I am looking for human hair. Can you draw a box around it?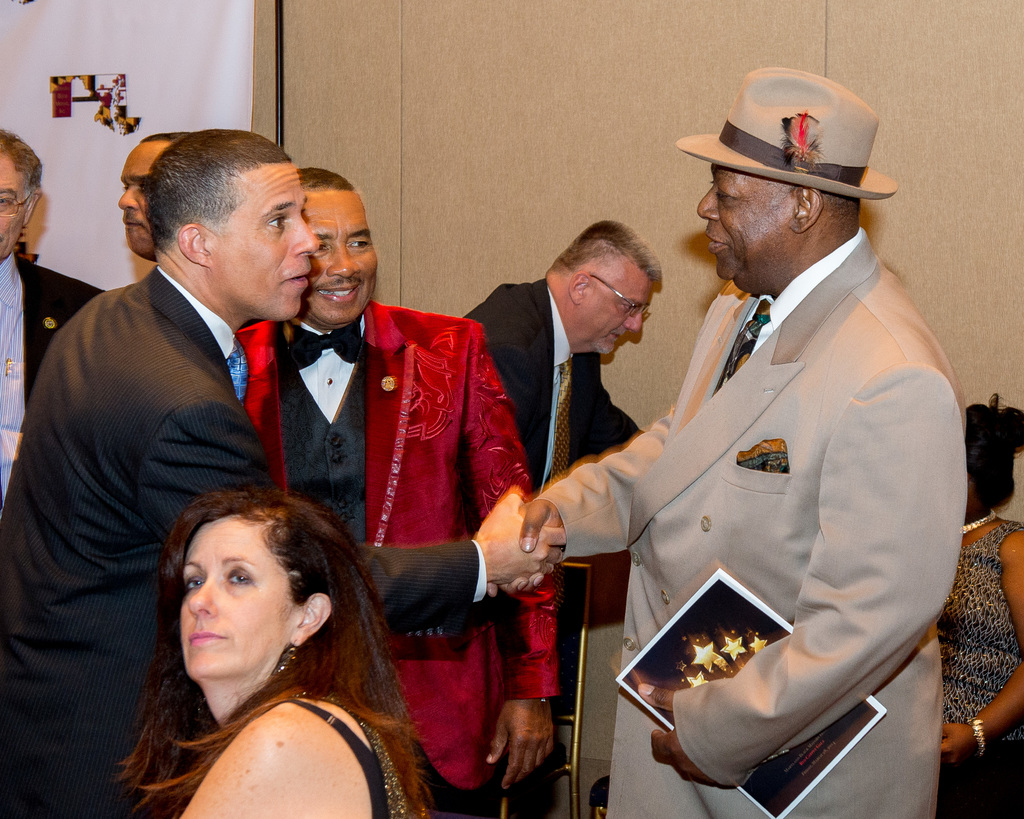
Sure, the bounding box is crop(296, 164, 355, 191).
